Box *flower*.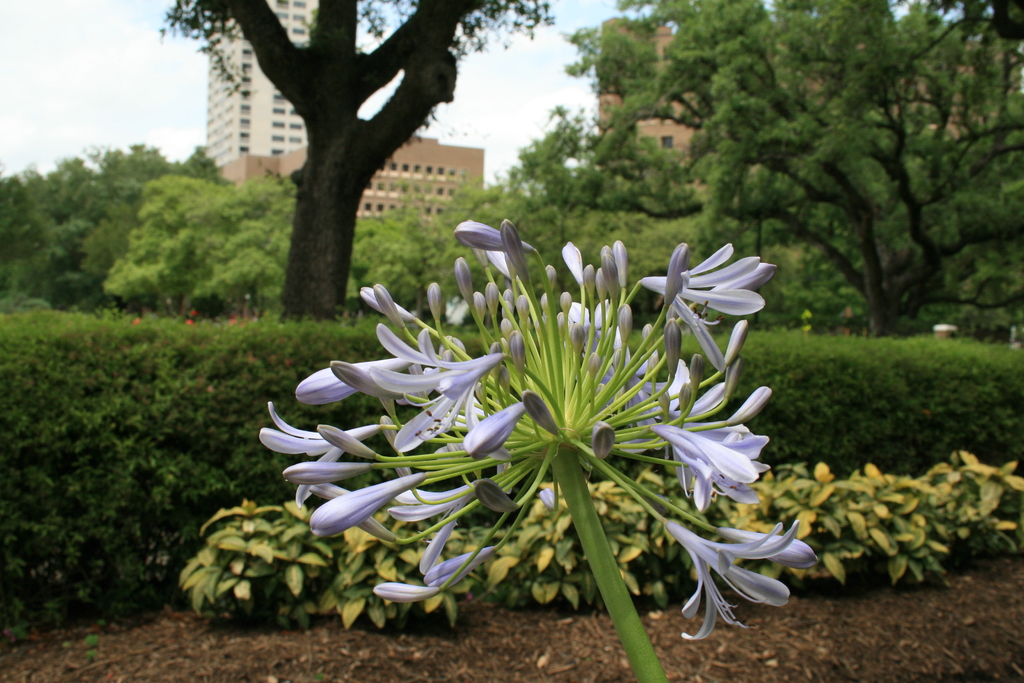
259 406 380 507.
